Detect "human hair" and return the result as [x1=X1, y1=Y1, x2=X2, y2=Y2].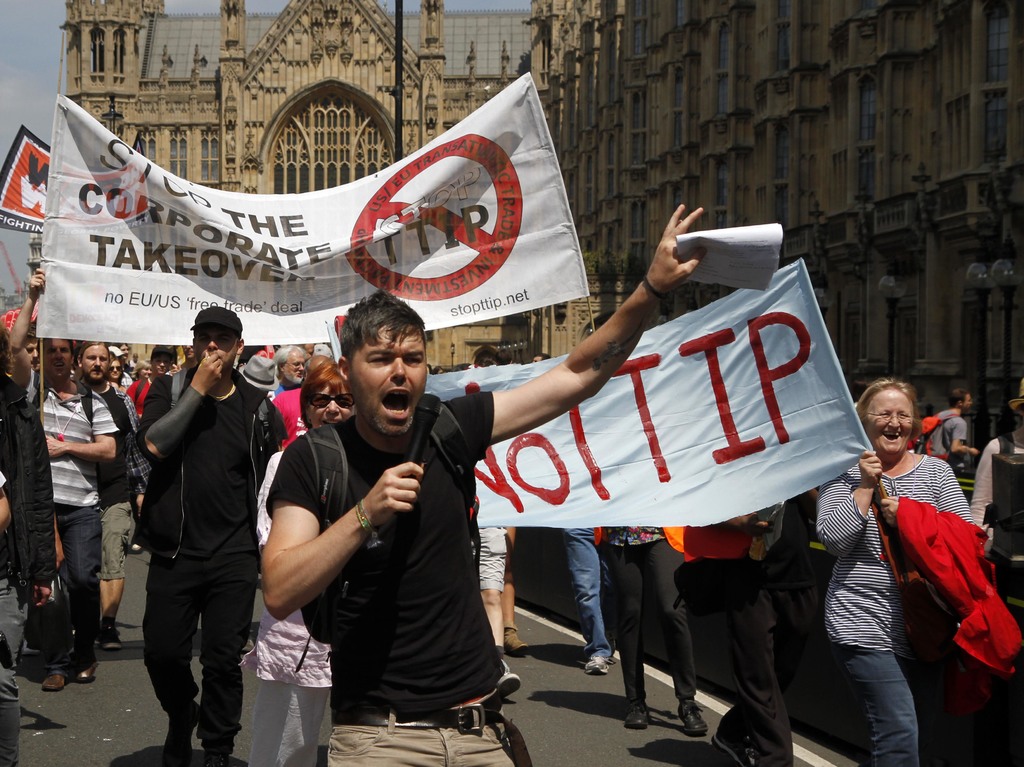
[x1=473, y1=348, x2=503, y2=367].
